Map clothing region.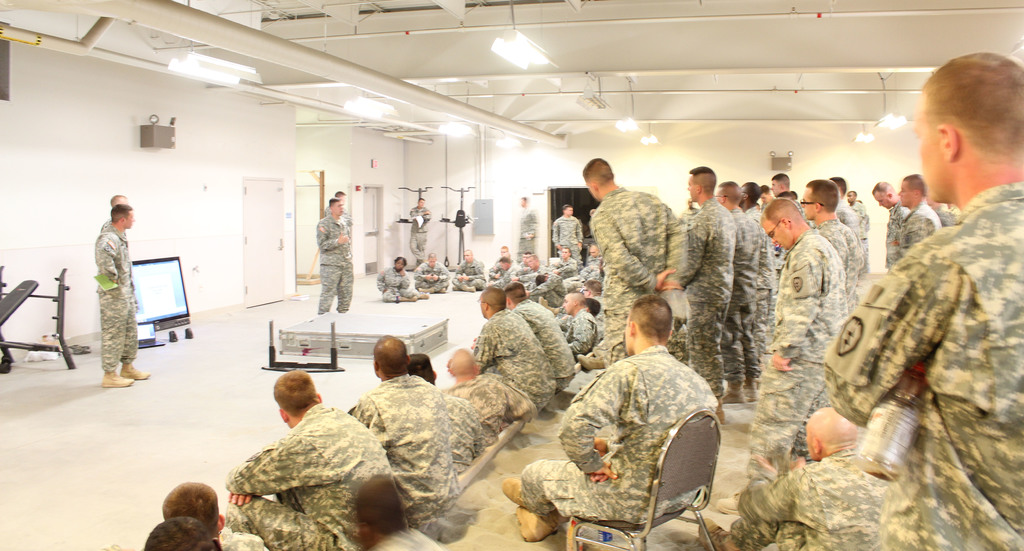
Mapped to (left=411, top=263, right=445, bottom=293).
